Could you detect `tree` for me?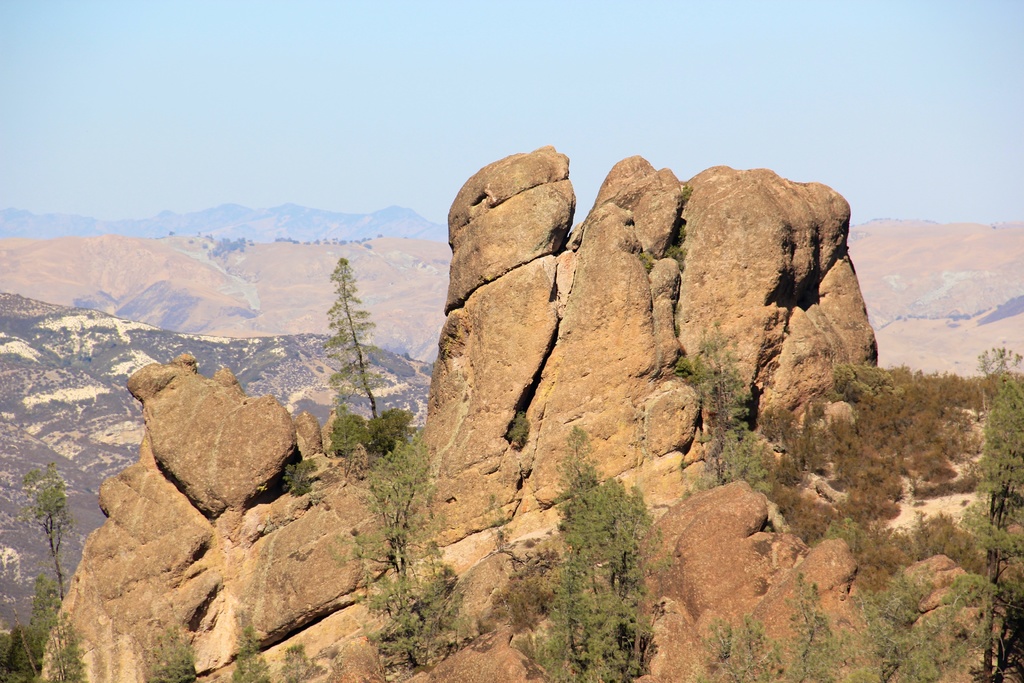
Detection result: (x1=303, y1=224, x2=387, y2=469).
